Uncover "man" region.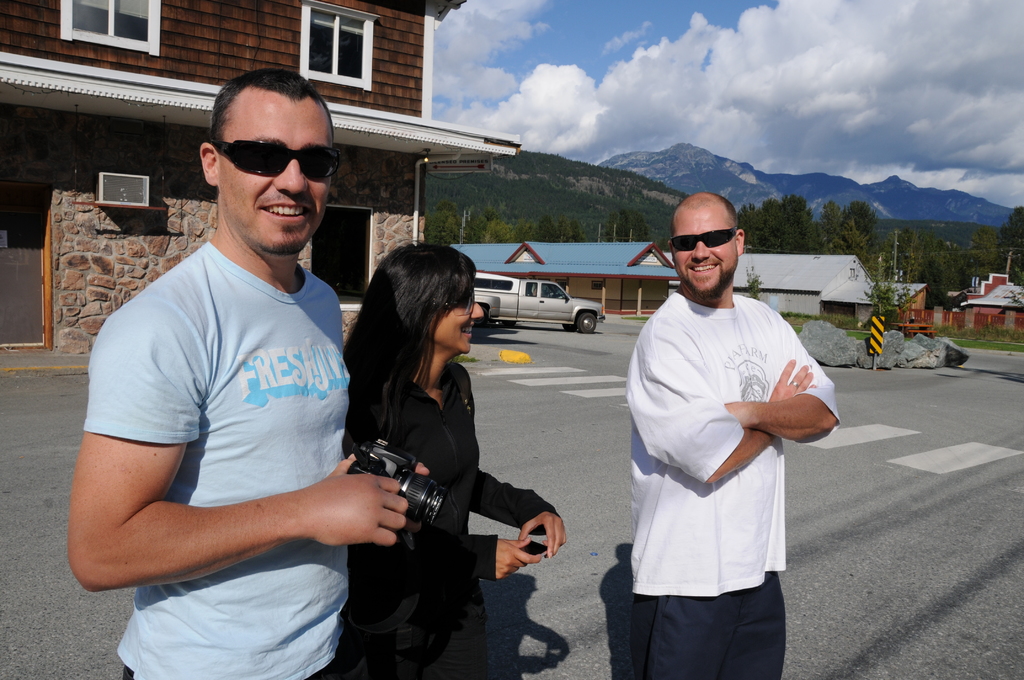
Uncovered: locate(614, 184, 841, 669).
